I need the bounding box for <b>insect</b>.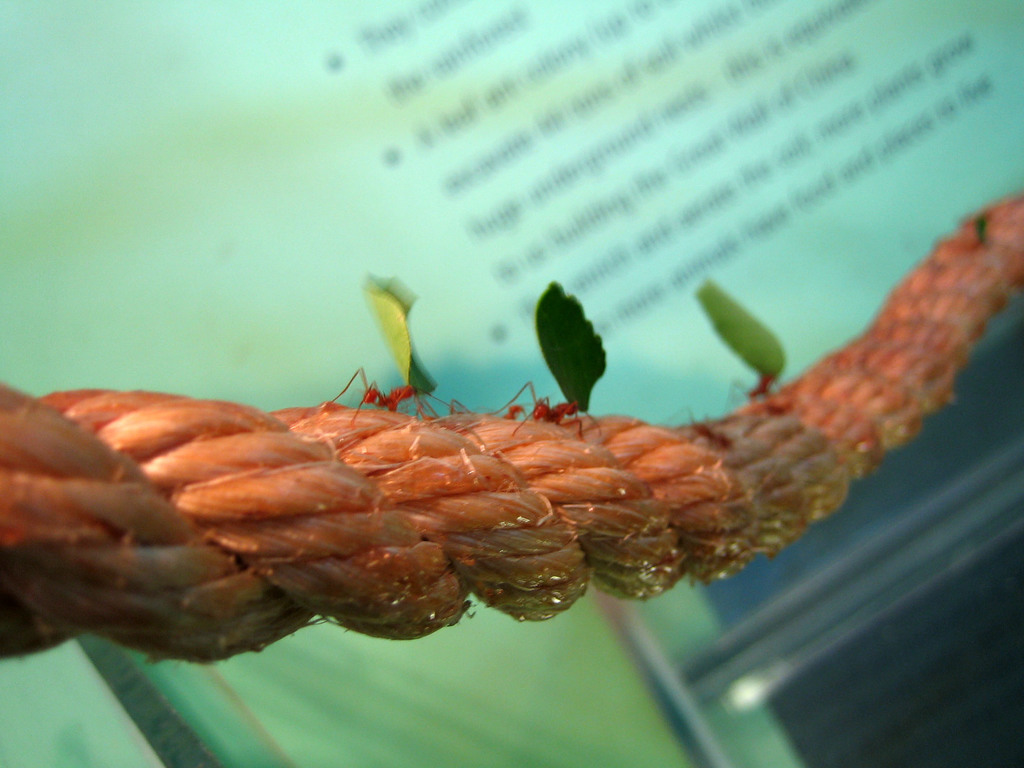
Here it is: crop(503, 403, 523, 419).
